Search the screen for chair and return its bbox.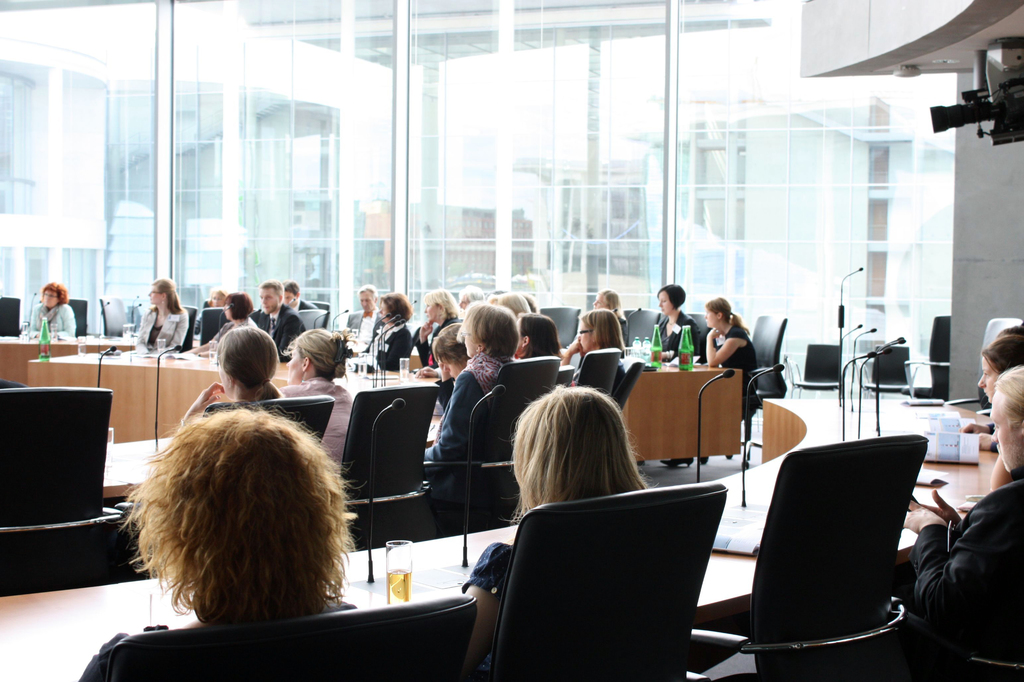
Found: <bbox>542, 307, 582, 351</bbox>.
